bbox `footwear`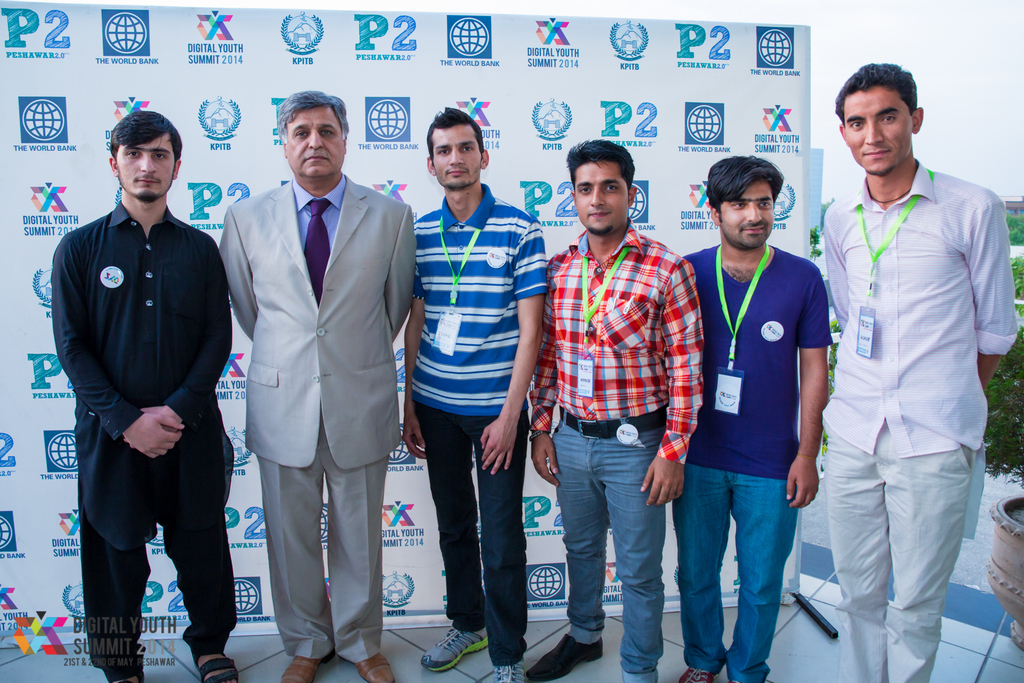
{"left": 417, "top": 625, "right": 488, "bottom": 672}
